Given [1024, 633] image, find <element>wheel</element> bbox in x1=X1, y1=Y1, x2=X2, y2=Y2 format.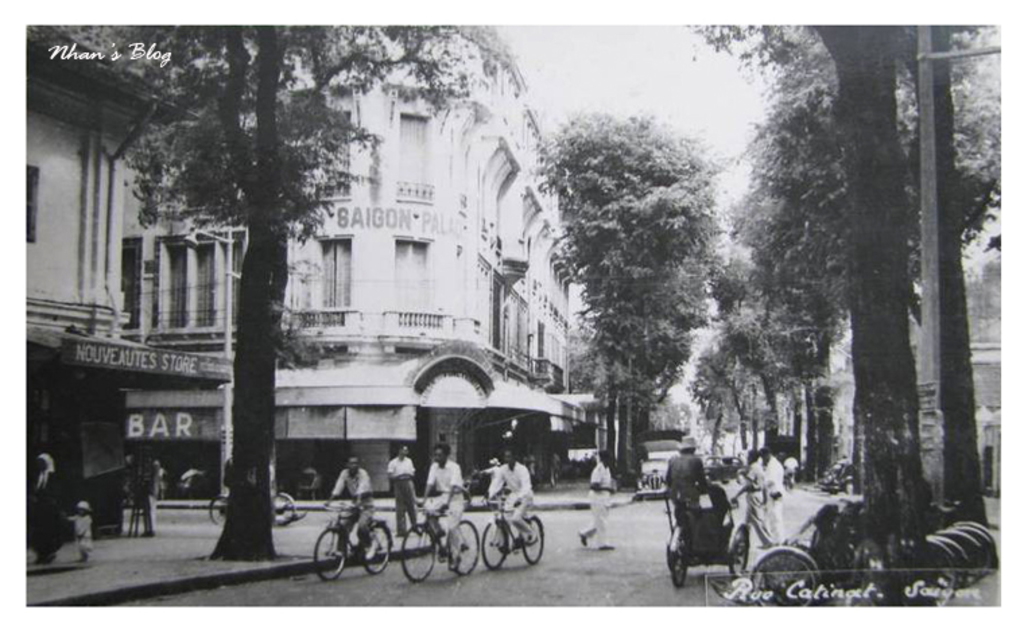
x1=446, y1=513, x2=478, y2=578.
